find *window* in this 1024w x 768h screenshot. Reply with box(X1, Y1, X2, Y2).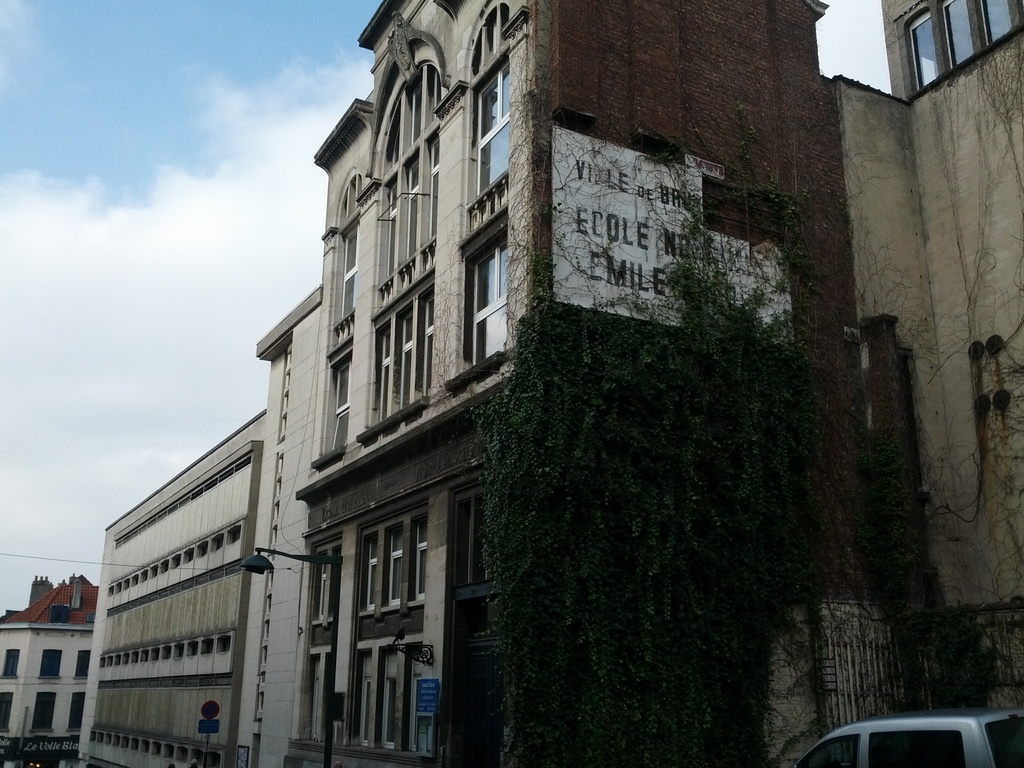
box(377, 654, 397, 748).
